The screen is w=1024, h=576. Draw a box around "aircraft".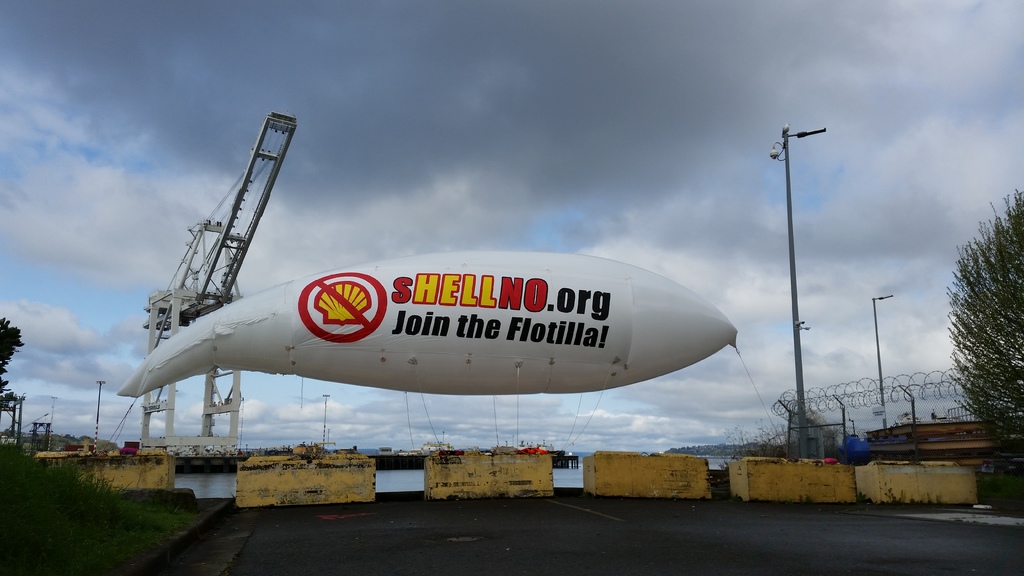
(left=118, top=247, right=735, bottom=398).
